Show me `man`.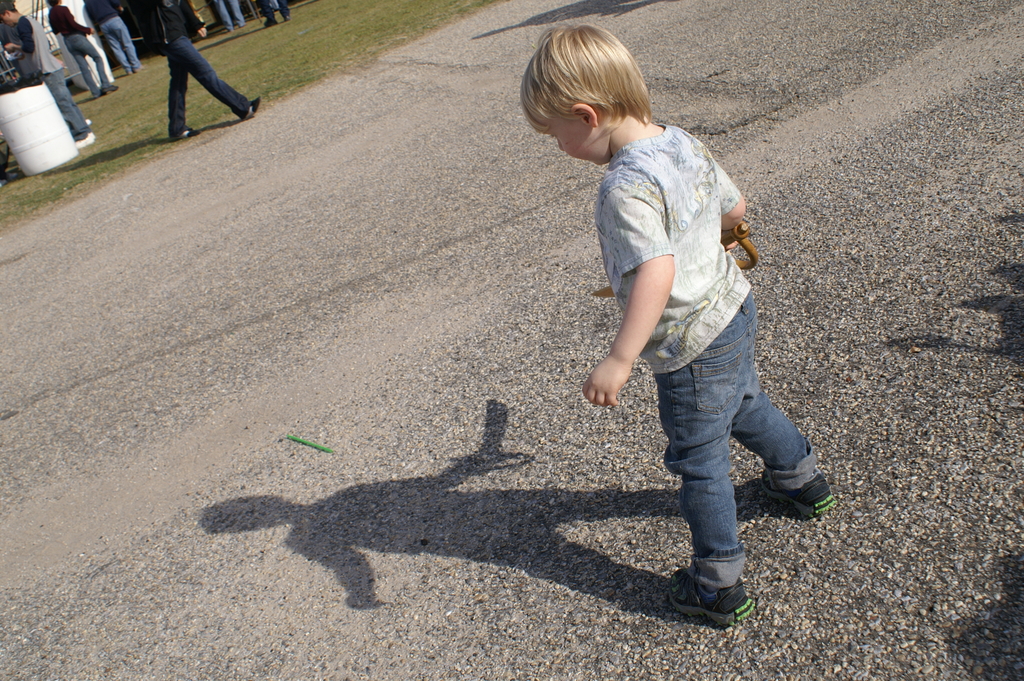
`man` is here: 0:3:97:149.
